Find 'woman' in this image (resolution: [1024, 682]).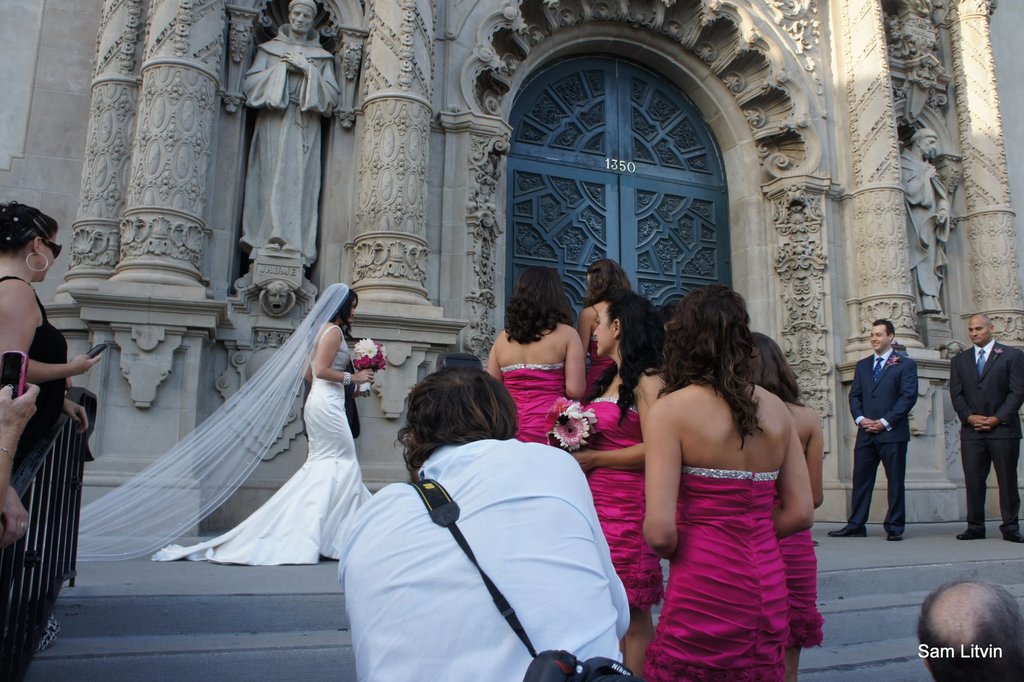
left=741, top=334, right=831, bottom=681.
